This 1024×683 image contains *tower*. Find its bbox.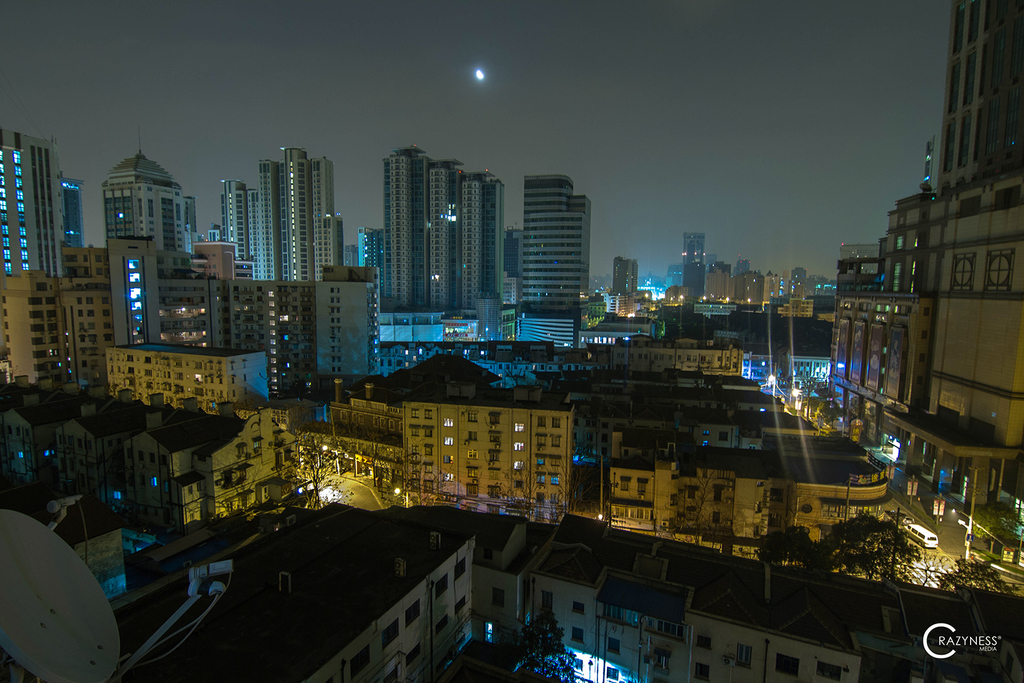
279,143,314,285.
